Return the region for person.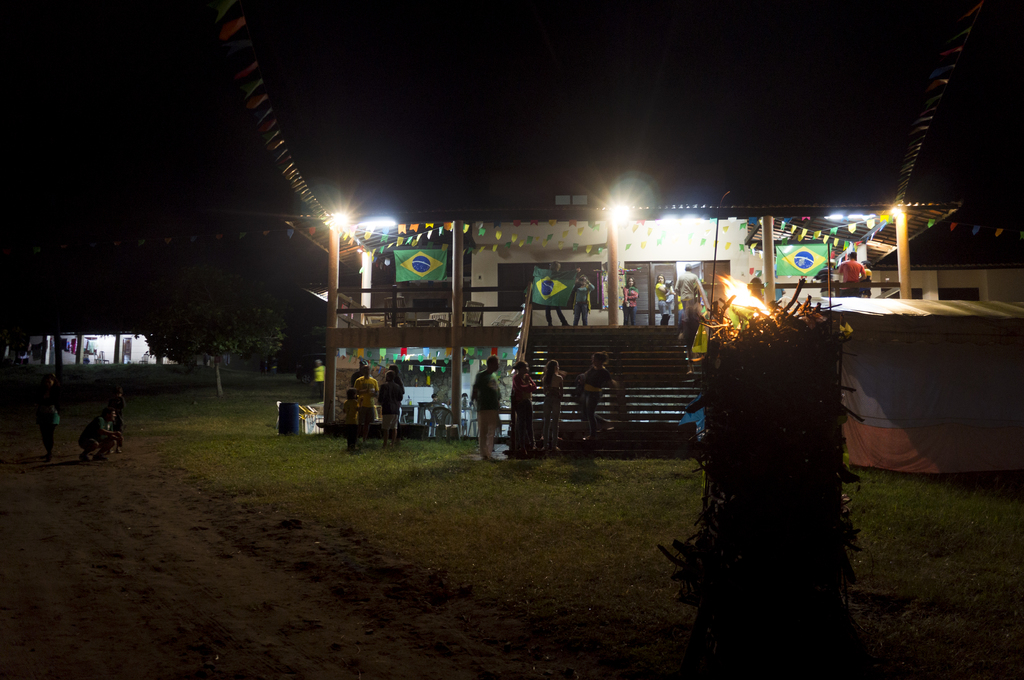
crop(378, 372, 402, 452).
